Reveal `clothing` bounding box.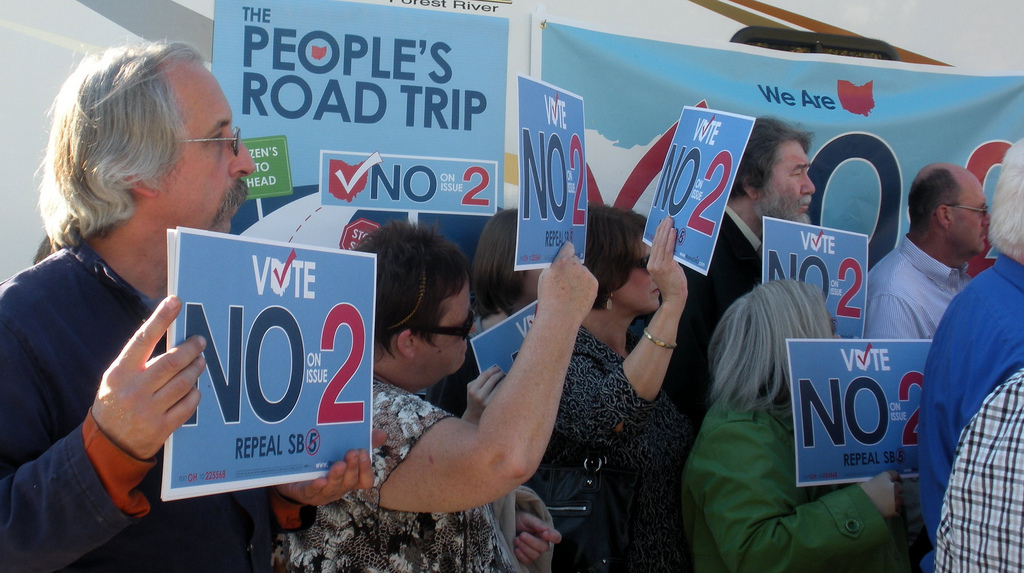
Revealed: (0, 232, 298, 572).
